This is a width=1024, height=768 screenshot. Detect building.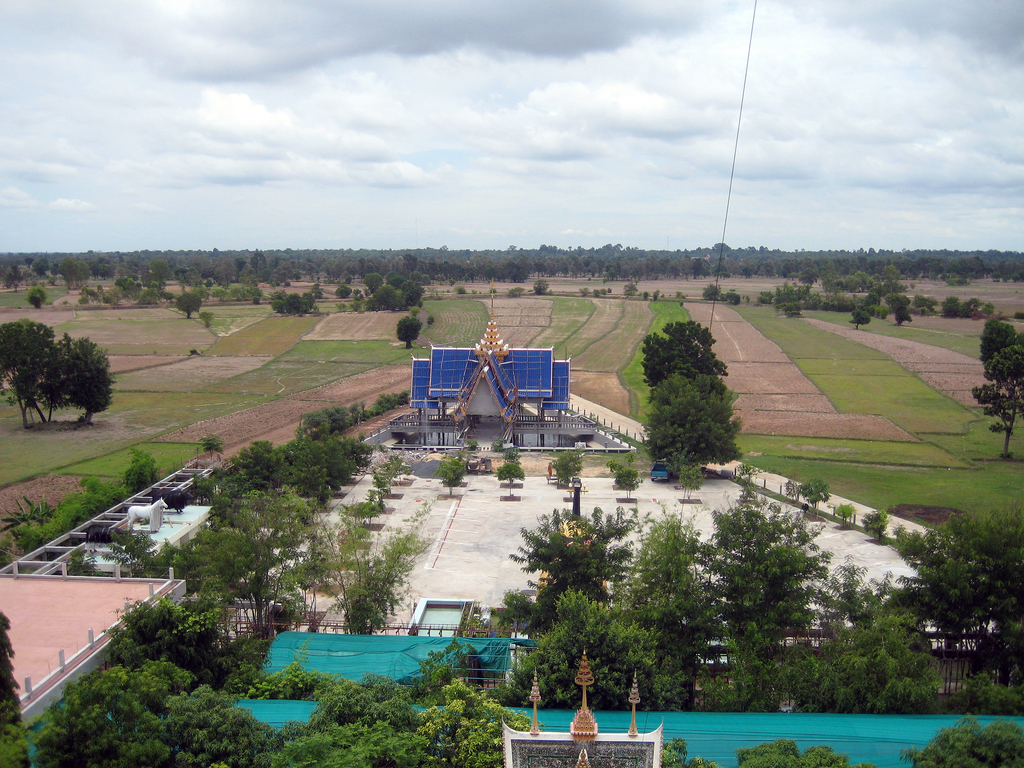
(x1=390, y1=314, x2=596, y2=447).
